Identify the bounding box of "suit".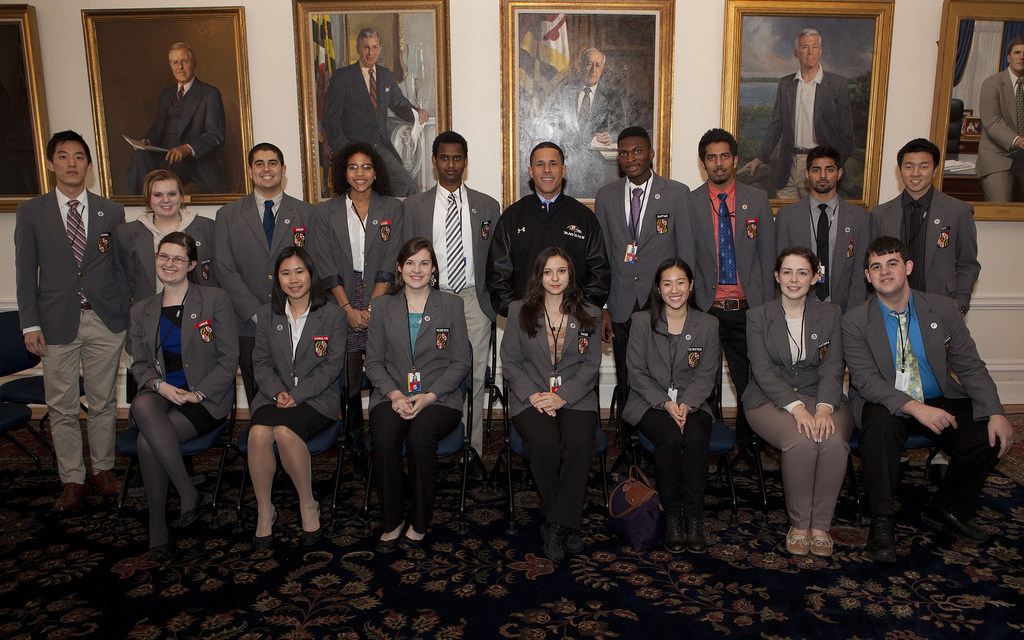
314/187/415/309.
